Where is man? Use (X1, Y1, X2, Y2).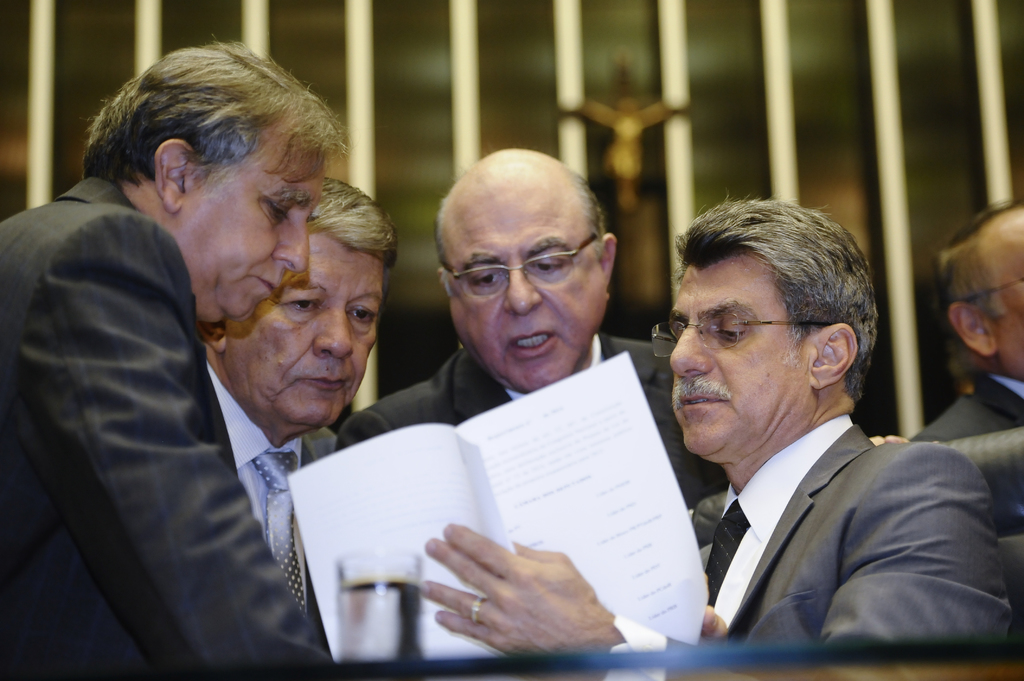
(337, 147, 911, 511).
